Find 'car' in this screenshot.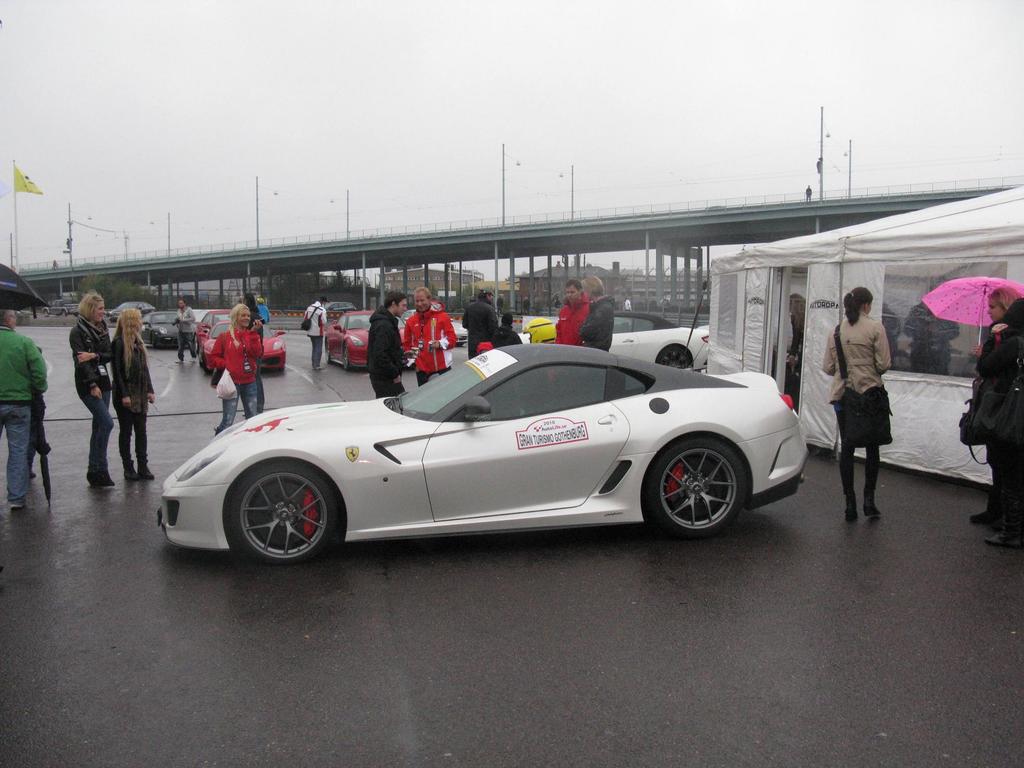
The bounding box for 'car' is (left=155, top=334, right=809, bottom=569).
